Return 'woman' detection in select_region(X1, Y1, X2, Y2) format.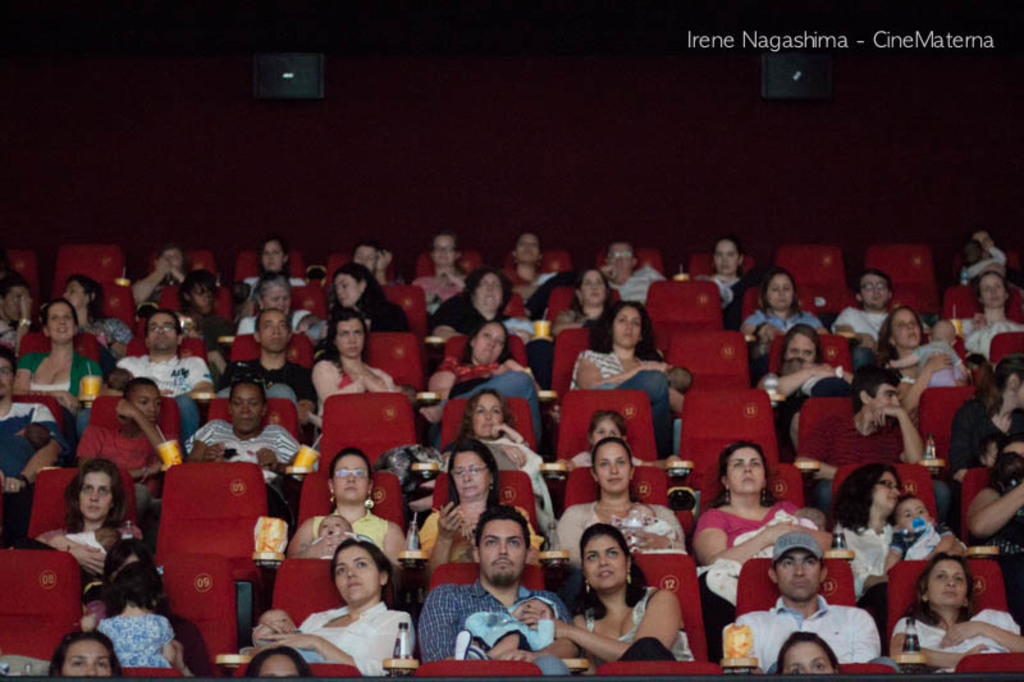
select_region(287, 448, 415, 564).
